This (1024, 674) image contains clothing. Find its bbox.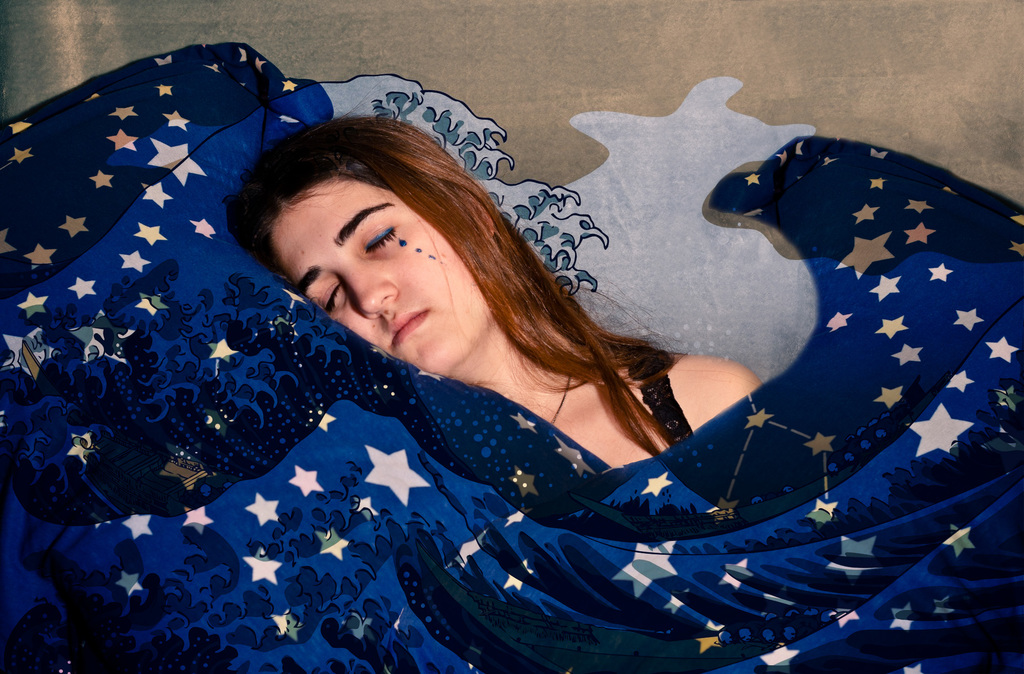
Rect(623, 348, 694, 447).
